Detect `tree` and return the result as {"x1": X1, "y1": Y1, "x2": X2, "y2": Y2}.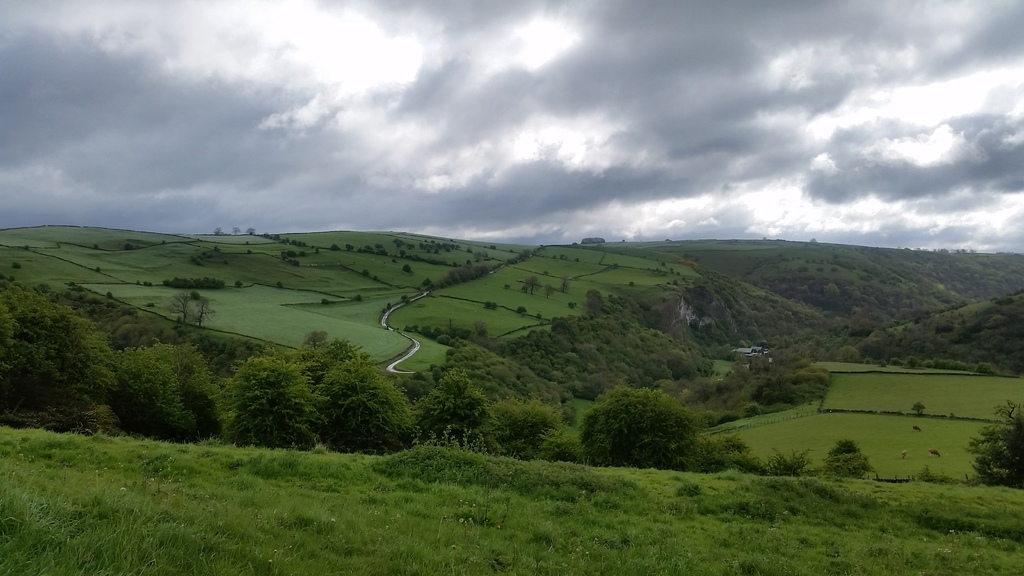
{"x1": 522, "y1": 276, "x2": 542, "y2": 296}.
